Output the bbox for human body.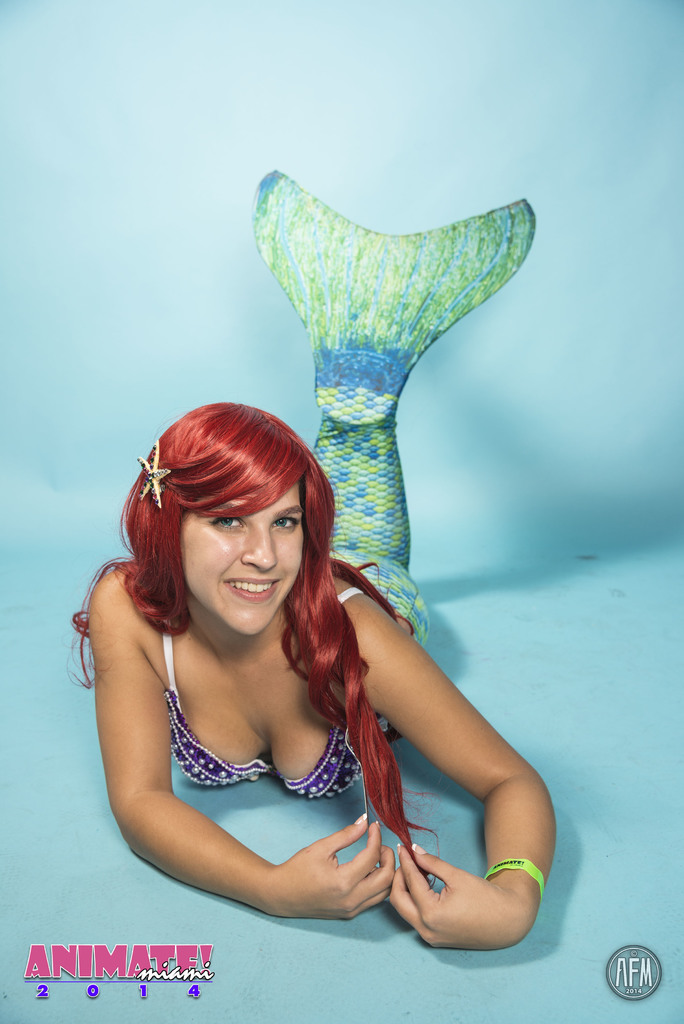
select_region(83, 230, 554, 934).
